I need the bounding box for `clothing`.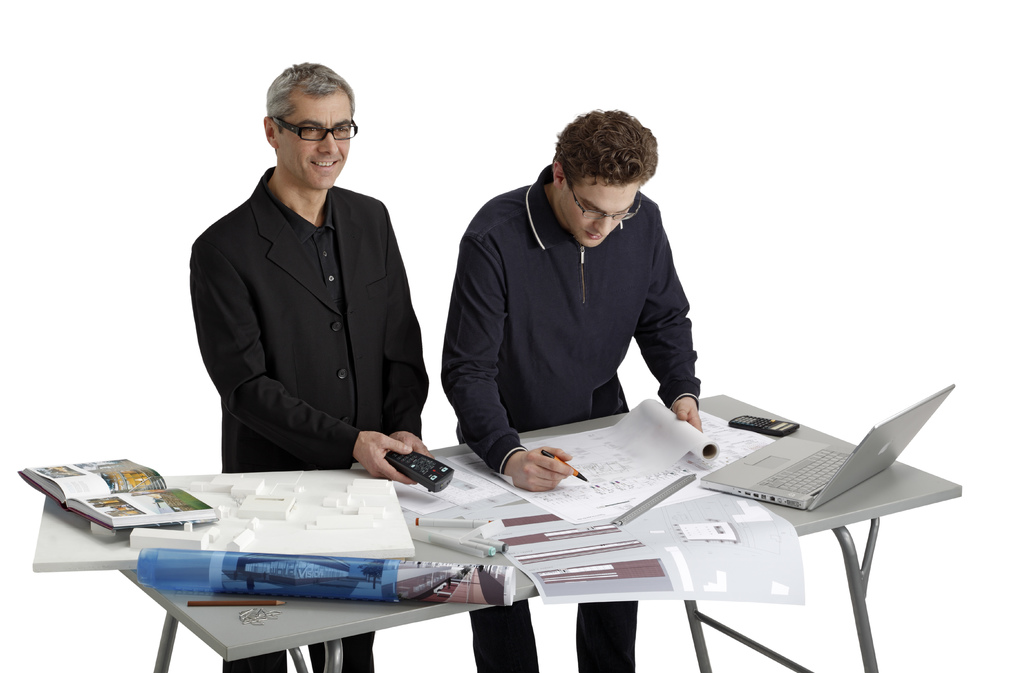
Here it is: select_region(472, 597, 544, 672).
